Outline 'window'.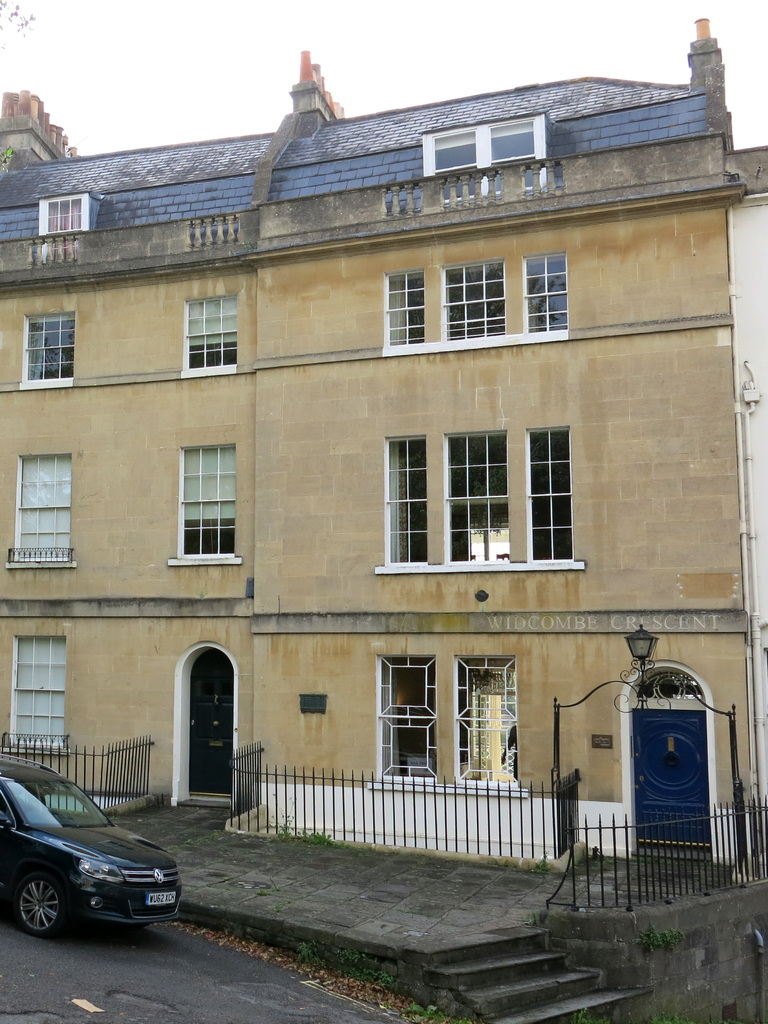
Outline: region(26, 314, 73, 398).
